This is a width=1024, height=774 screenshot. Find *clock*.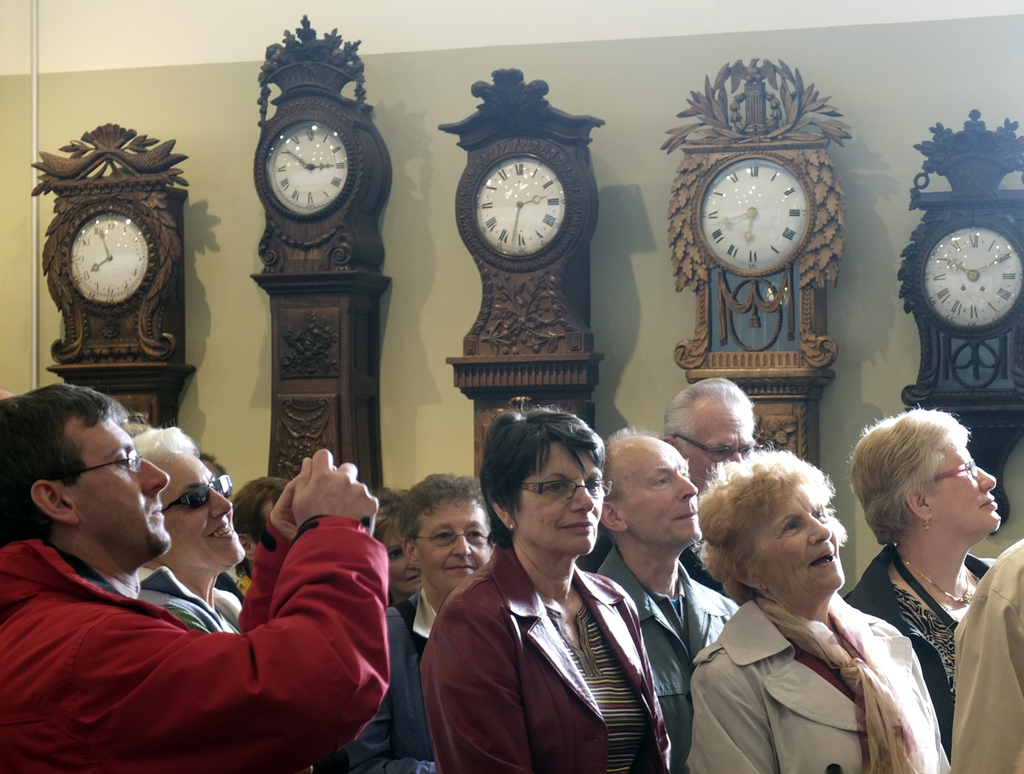
Bounding box: crop(260, 119, 349, 217).
